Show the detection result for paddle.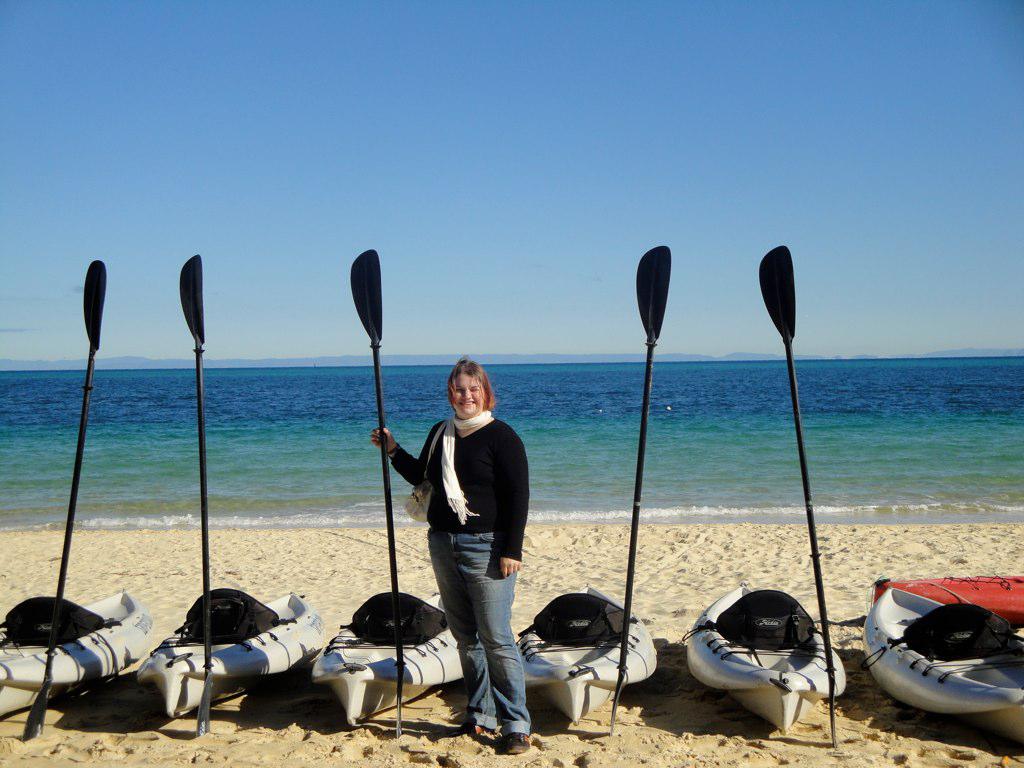
[176, 258, 213, 736].
